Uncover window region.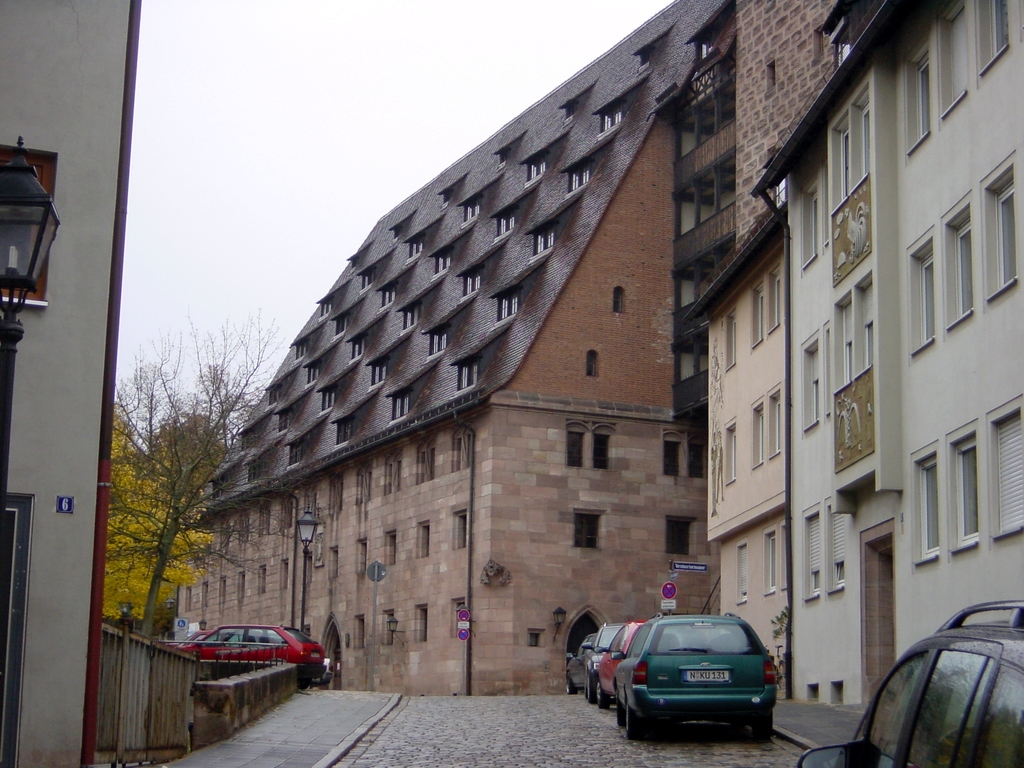
Uncovered: (x1=248, y1=458, x2=266, y2=482).
